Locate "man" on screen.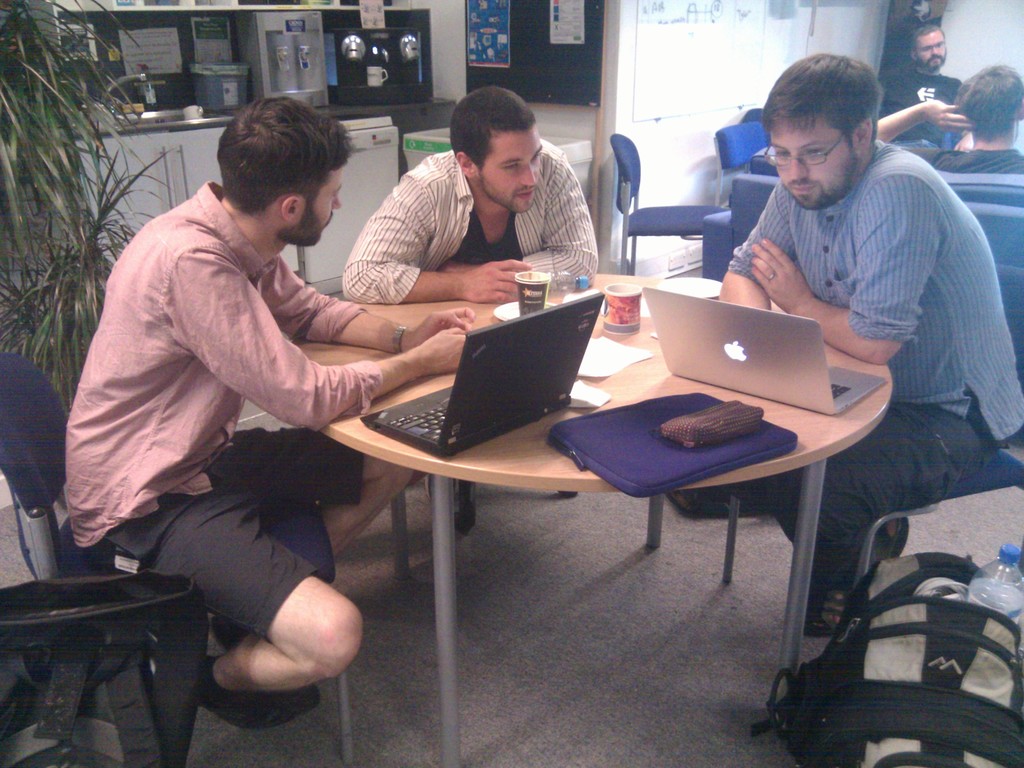
On screen at crop(54, 84, 461, 726).
